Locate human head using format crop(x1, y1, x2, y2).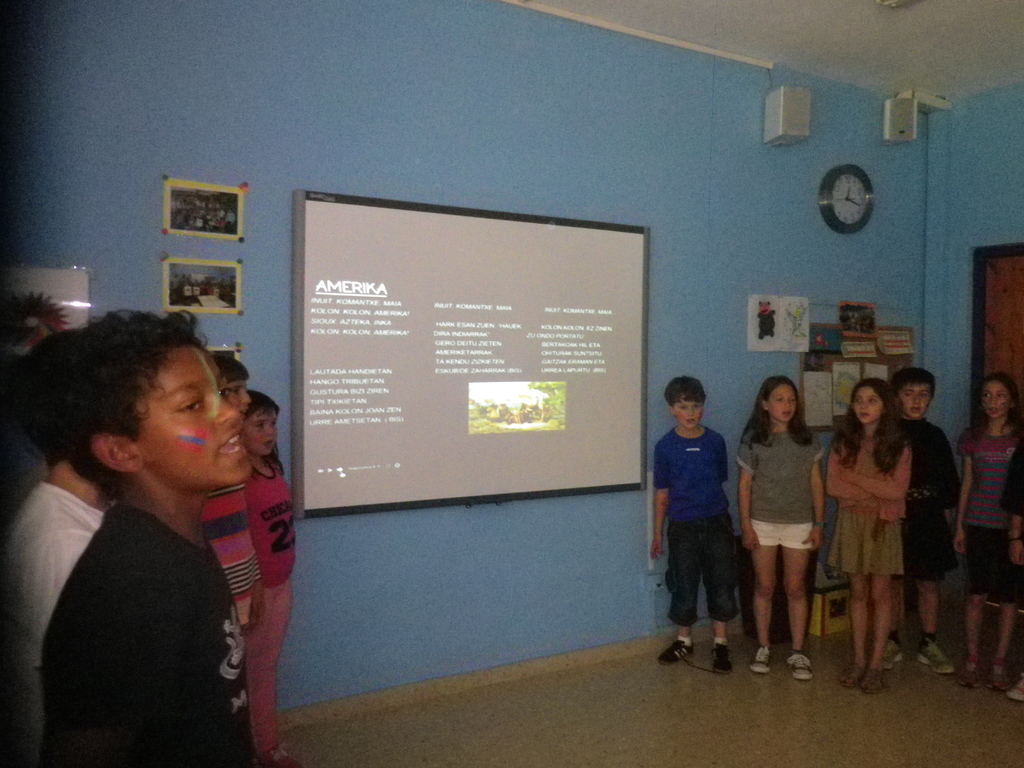
crop(980, 373, 1020, 422).
